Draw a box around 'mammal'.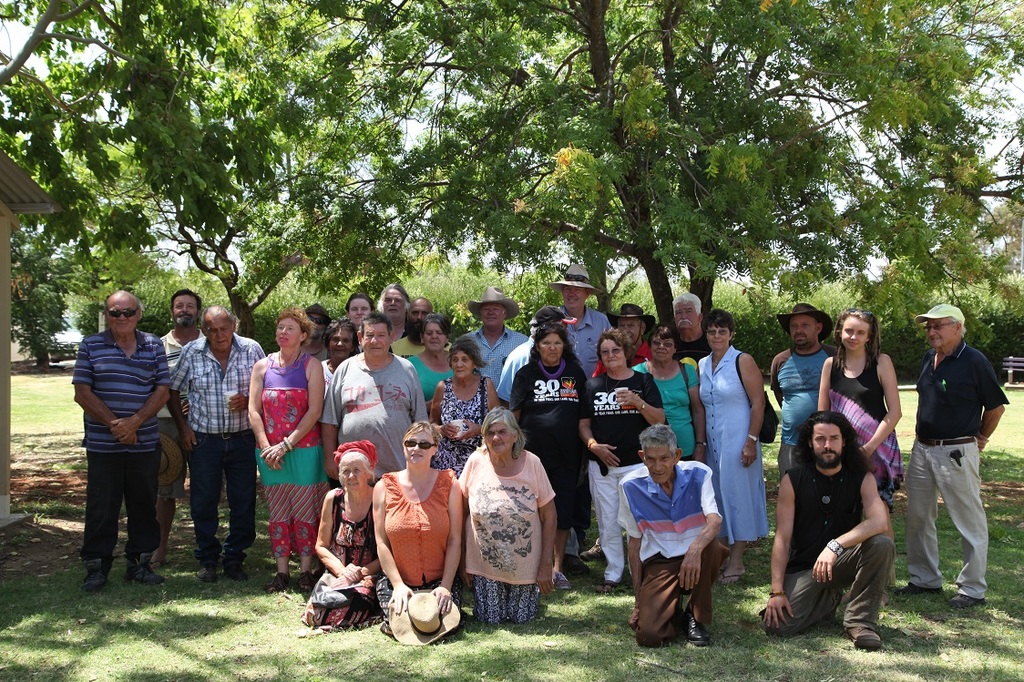
{"x1": 756, "y1": 411, "x2": 897, "y2": 649}.
